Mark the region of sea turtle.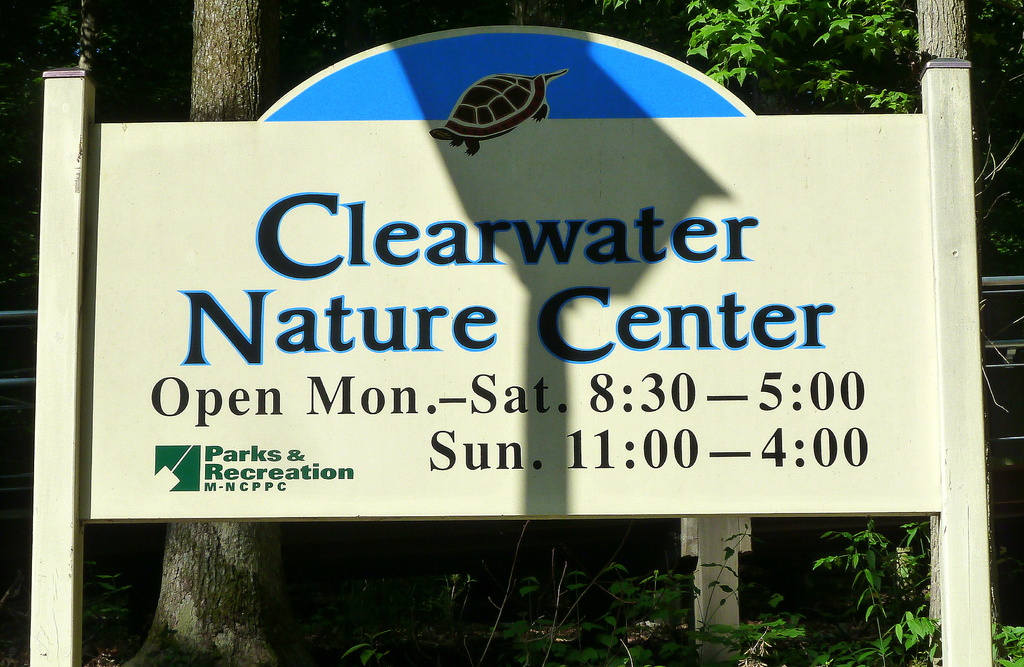
Region: (left=427, top=65, right=573, bottom=154).
